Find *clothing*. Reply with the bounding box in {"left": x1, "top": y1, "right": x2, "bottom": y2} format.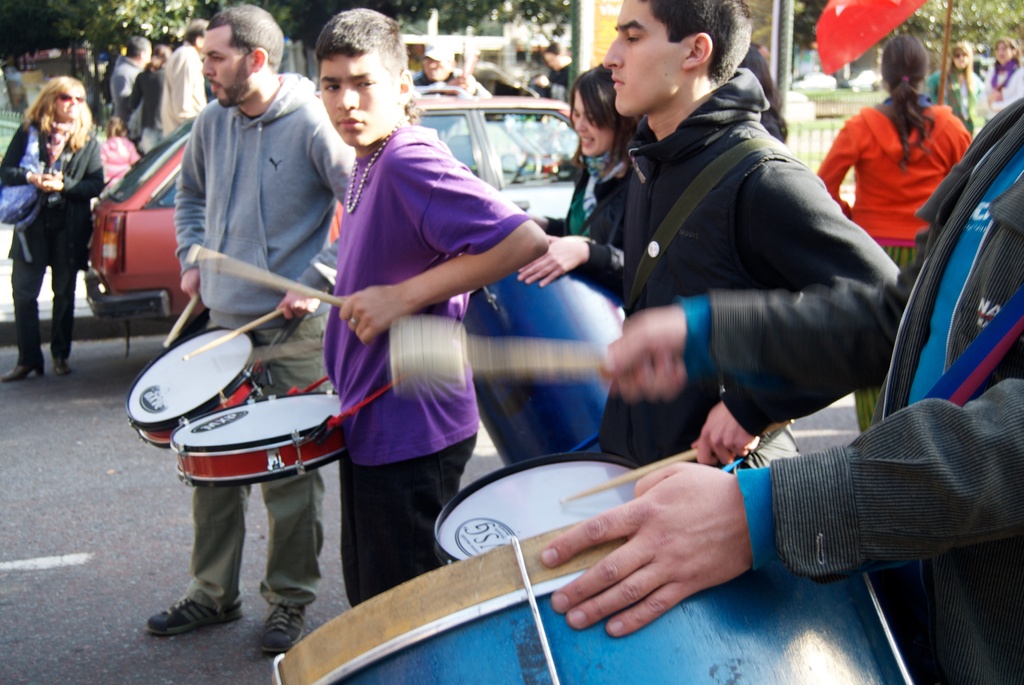
{"left": 677, "top": 100, "right": 1023, "bottom": 684}.
